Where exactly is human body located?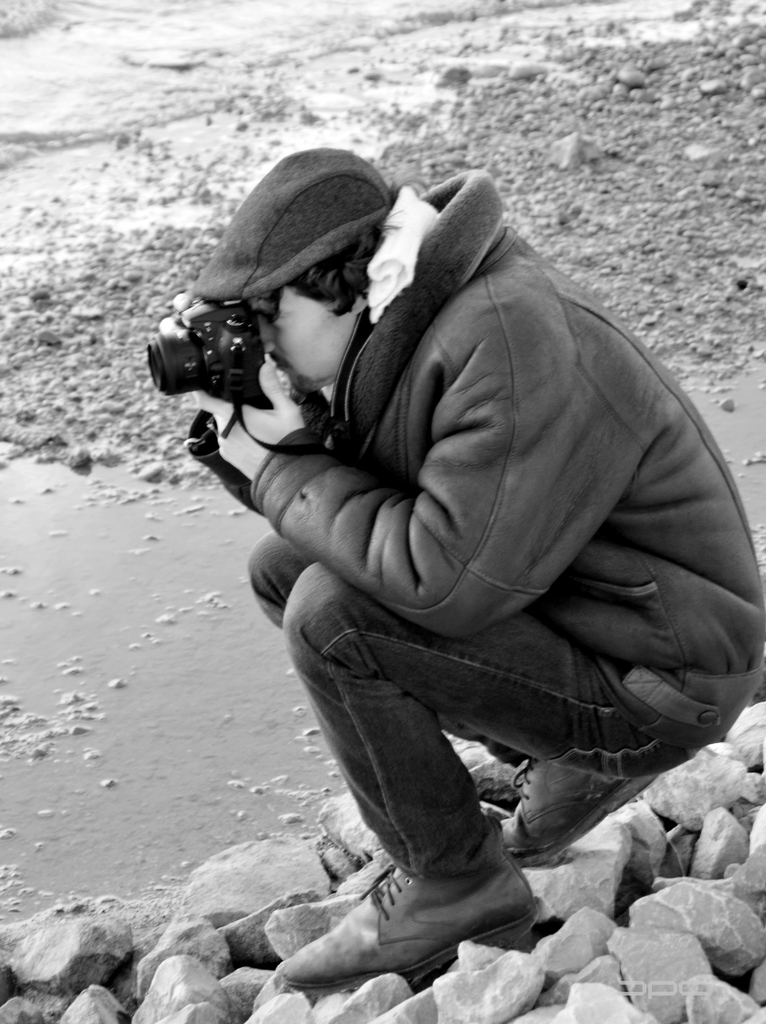
Its bounding box is [172, 149, 765, 990].
